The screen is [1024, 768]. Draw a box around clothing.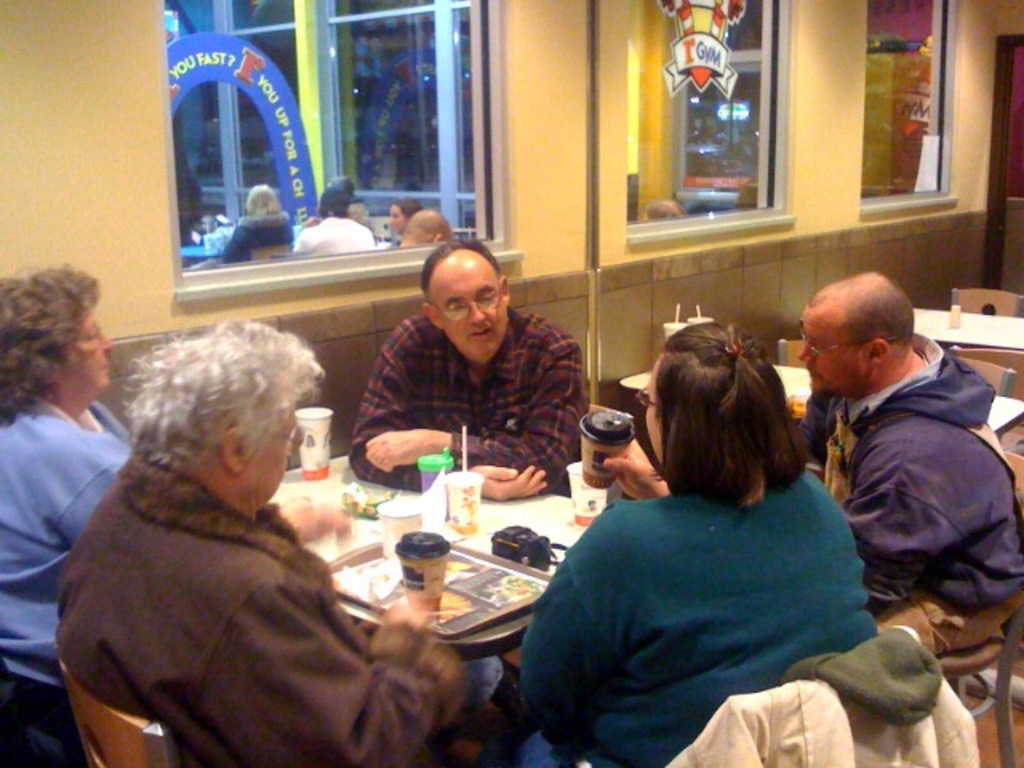
(x1=294, y1=211, x2=379, y2=253).
